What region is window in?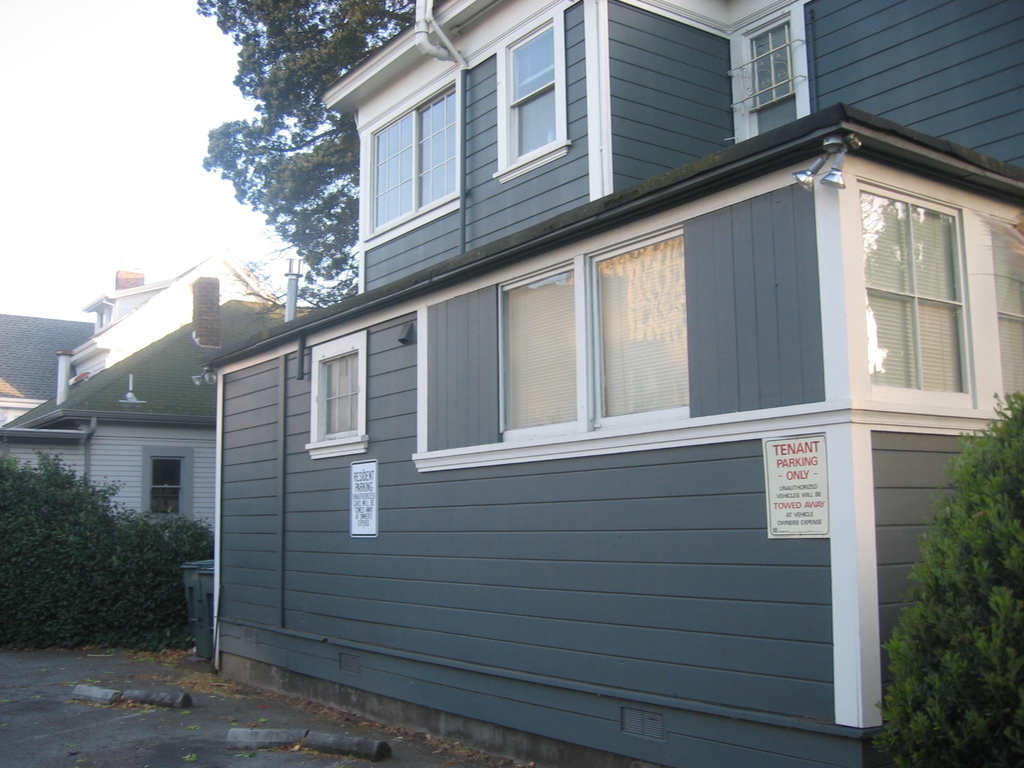
(856,175,973,413).
